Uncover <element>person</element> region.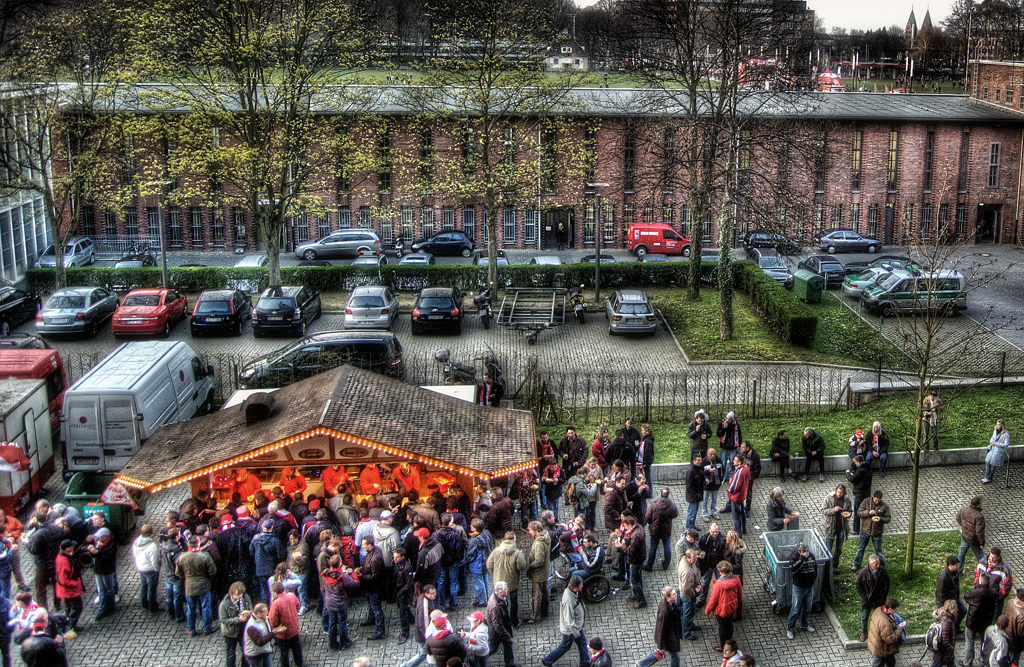
Uncovered: Rect(993, 584, 1023, 657).
